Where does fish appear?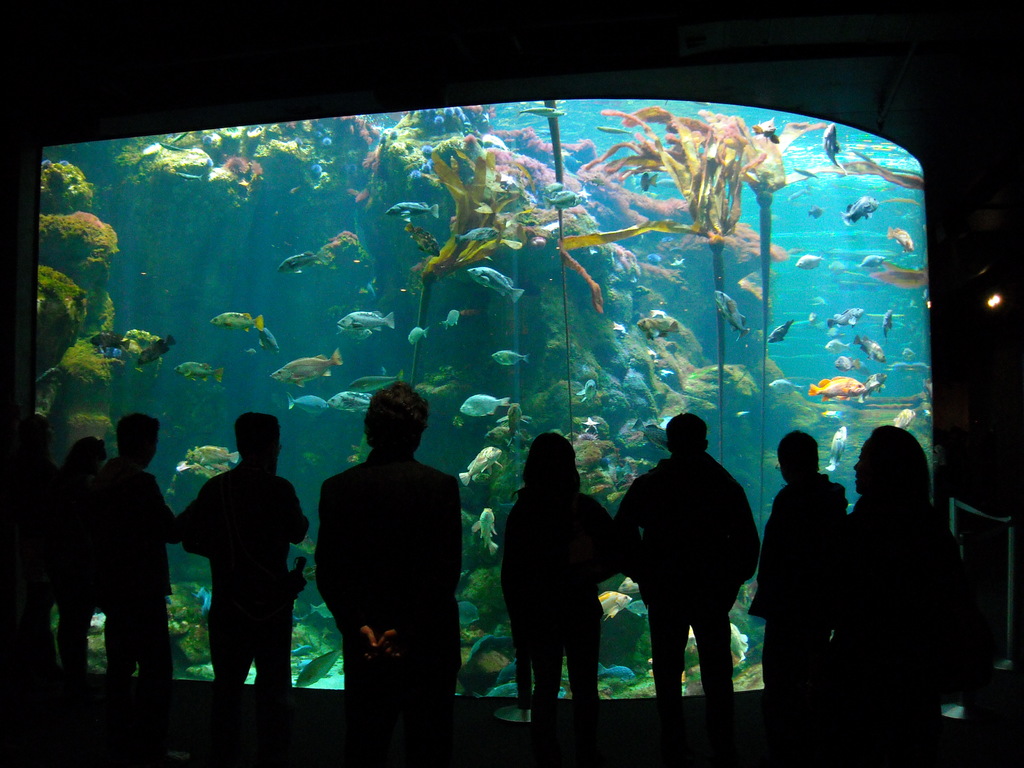
Appears at 278 252 324 271.
